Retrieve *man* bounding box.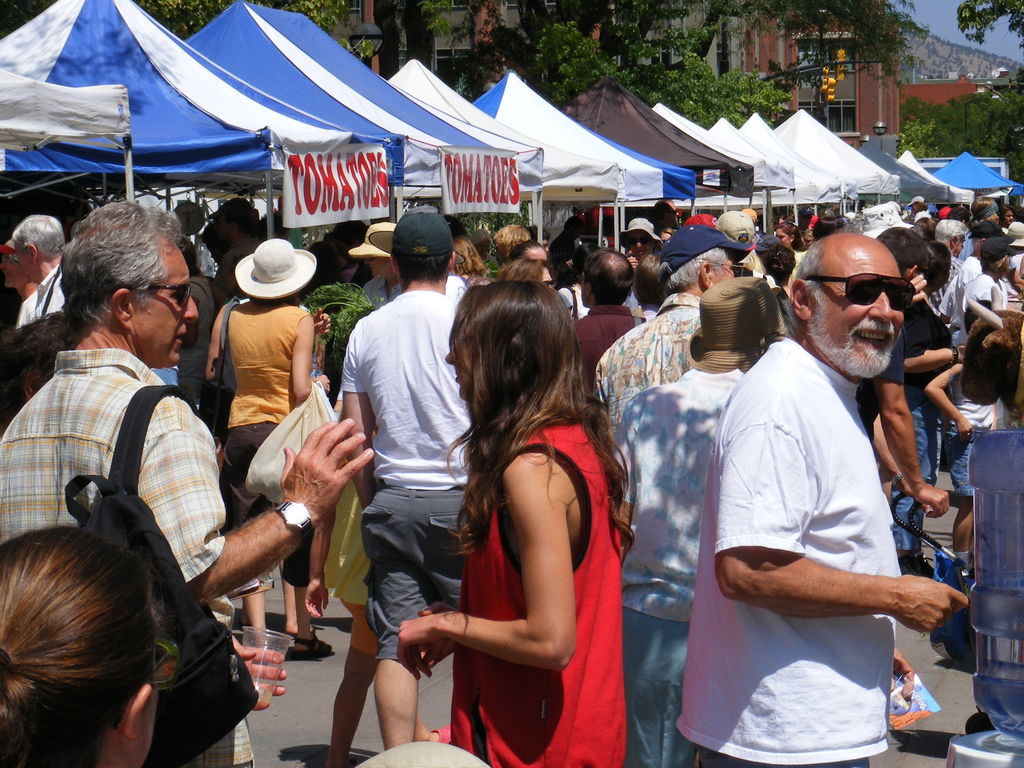
Bounding box: 340,212,468,756.
